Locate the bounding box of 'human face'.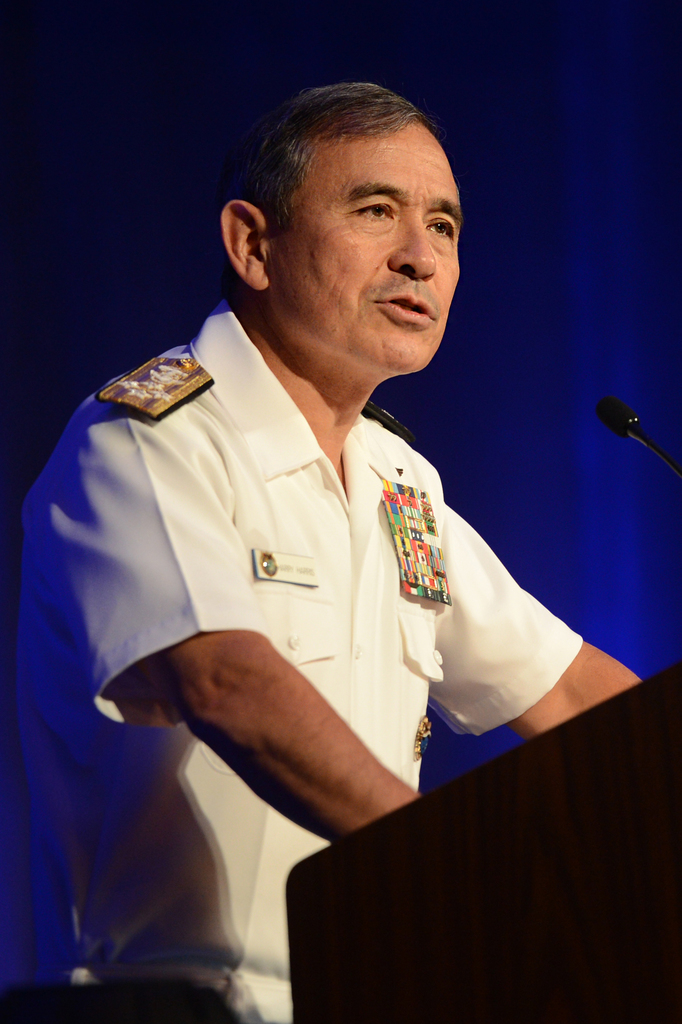
Bounding box: Rect(266, 131, 469, 372).
